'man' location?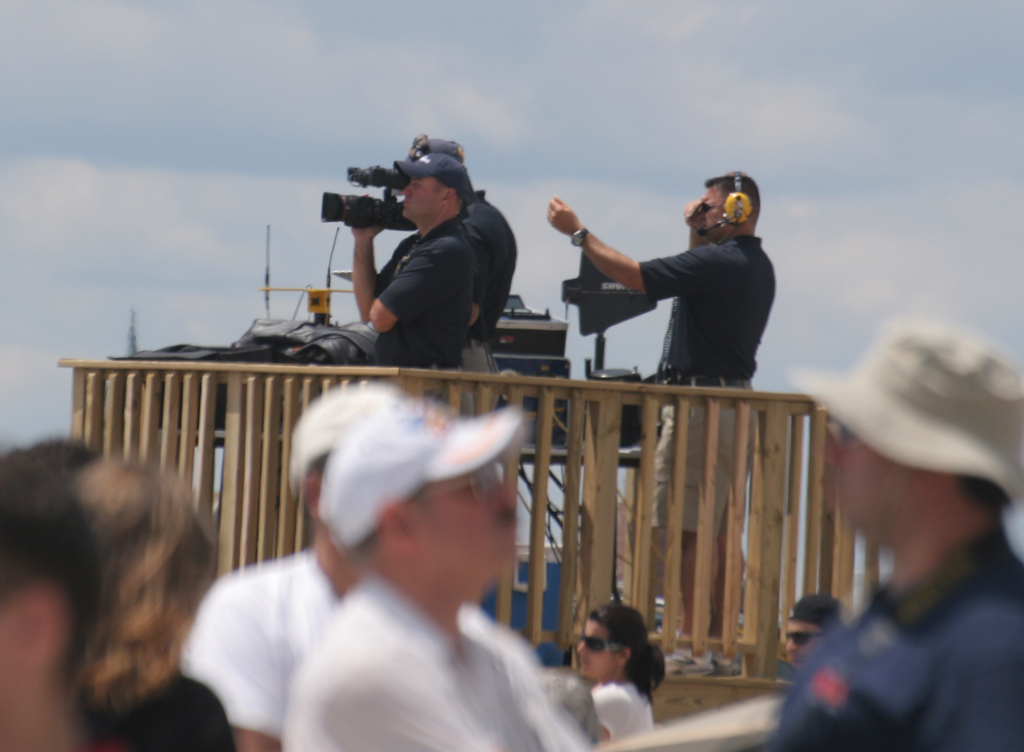
left=401, top=134, right=514, bottom=374
